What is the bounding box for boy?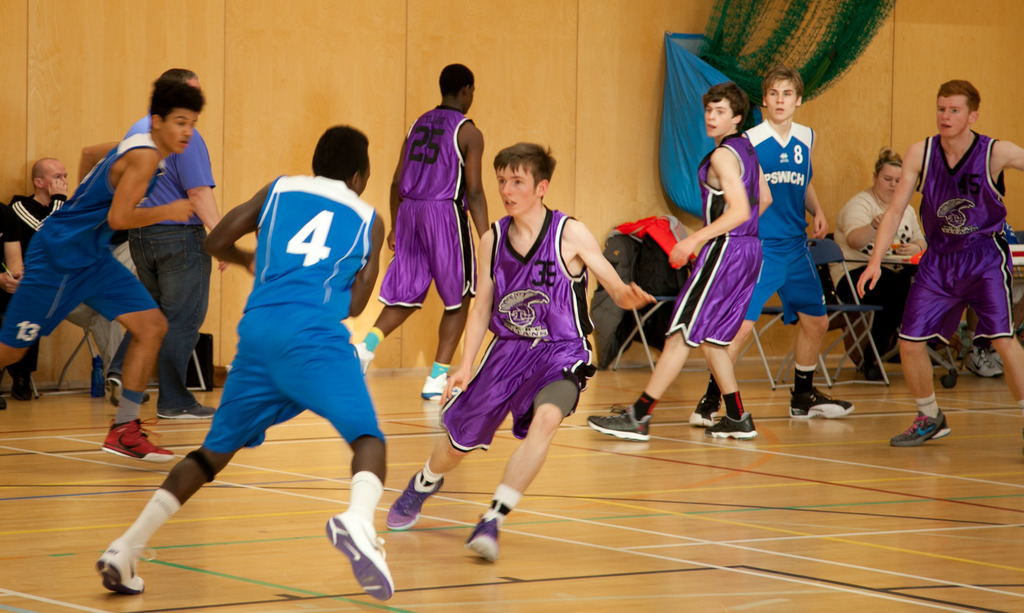
pyautogui.locateOnScreen(690, 66, 855, 429).
